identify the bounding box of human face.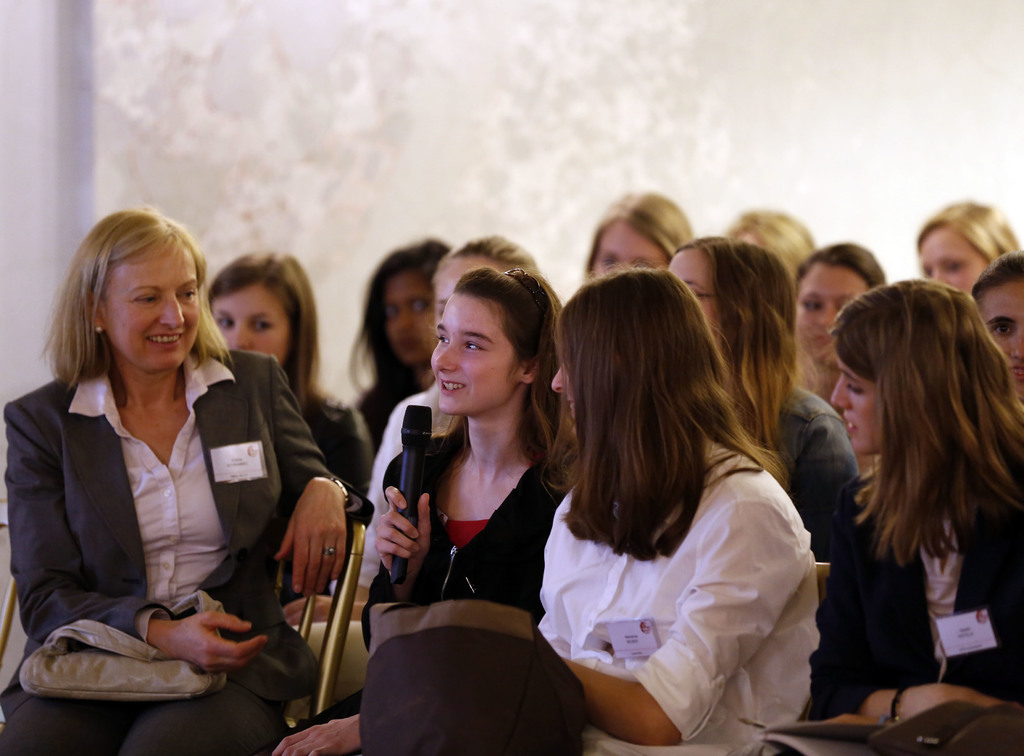
(x1=101, y1=251, x2=200, y2=369).
